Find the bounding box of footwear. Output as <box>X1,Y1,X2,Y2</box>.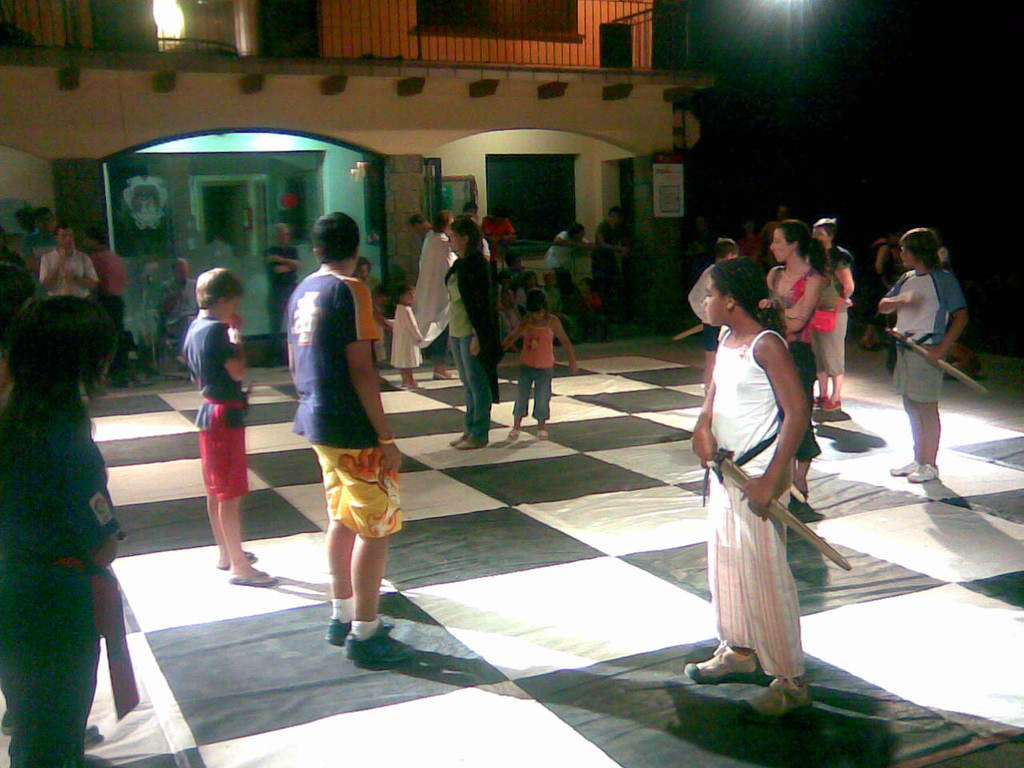
<box>228,574,276,588</box>.
